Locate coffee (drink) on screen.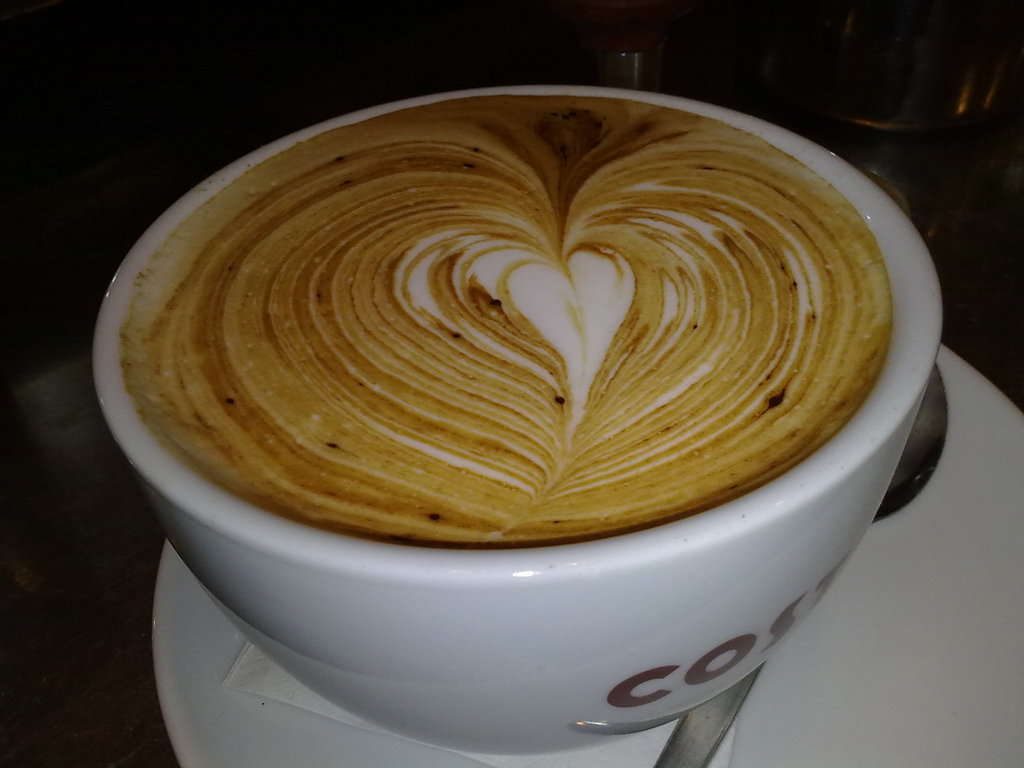
On screen at region(122, 95, 893, 553).
